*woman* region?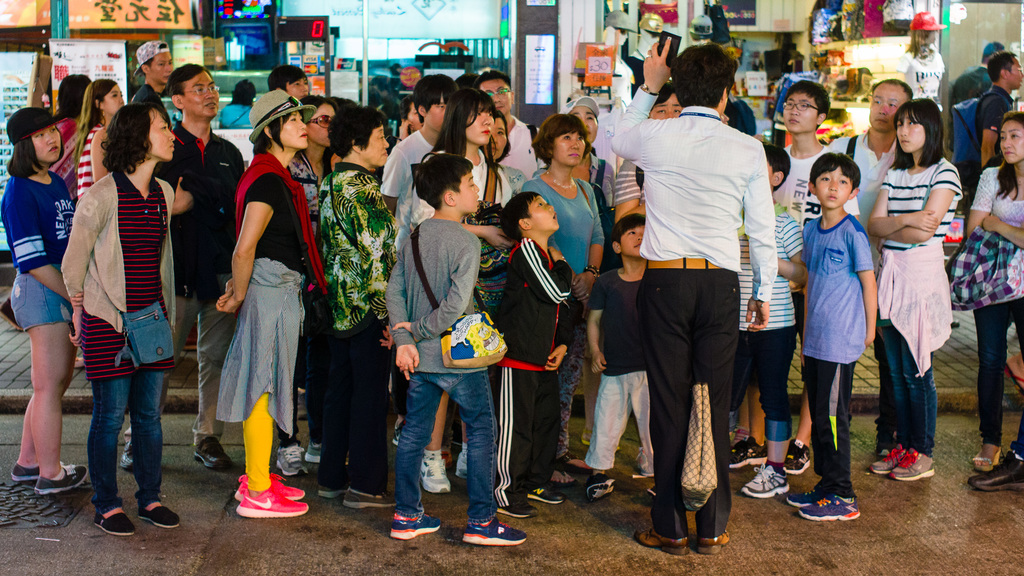
pyautogui.locateOnScreen(62, 79, 125, 218)
